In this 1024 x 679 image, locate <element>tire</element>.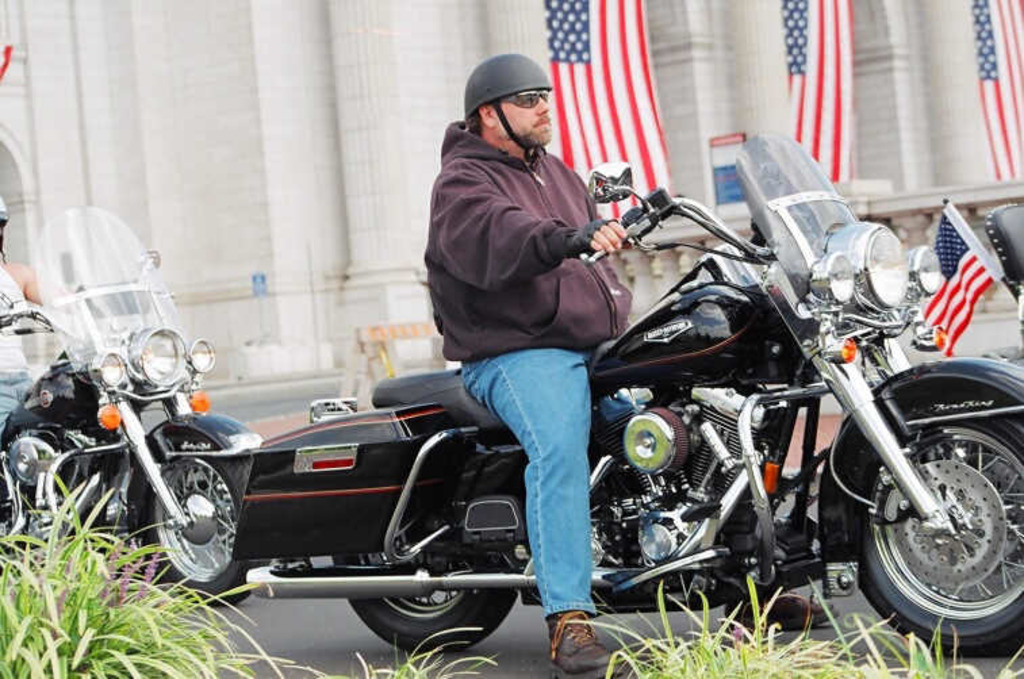
Bounding box: bbox=[145, 456, 271, 605].
